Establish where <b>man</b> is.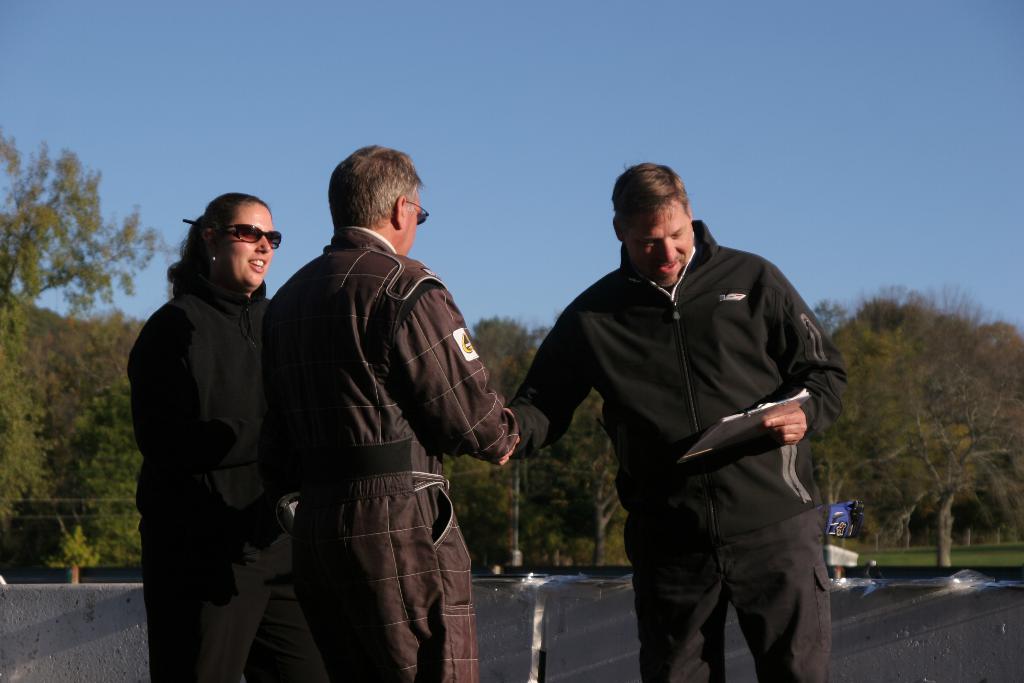
Established at [260,145,520,682].
